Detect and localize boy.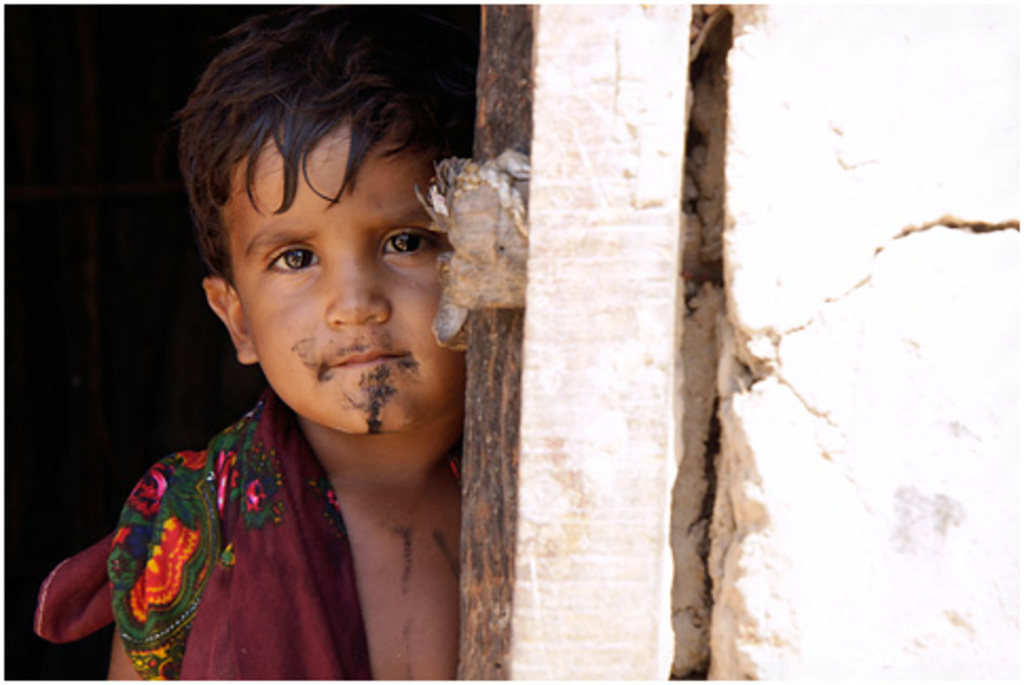
Localized at detection(104, 0, 476, 683).
